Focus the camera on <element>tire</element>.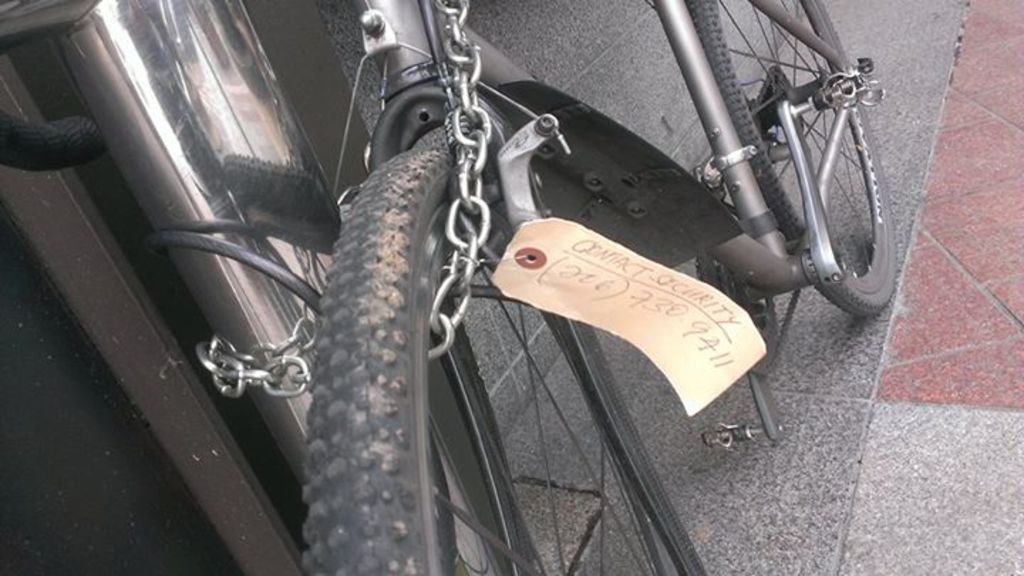
Focus region: x1=686, y1=0, x2=902, y2=321.
